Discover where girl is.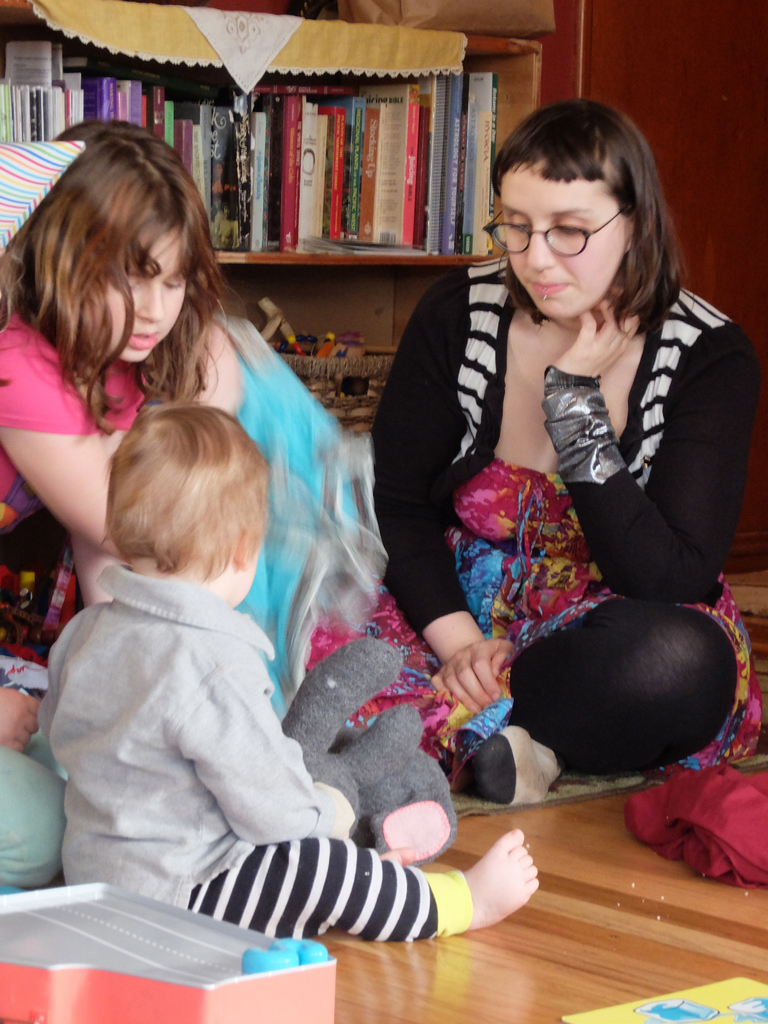
Discovered at Rect(0, 132, 242, 666).
